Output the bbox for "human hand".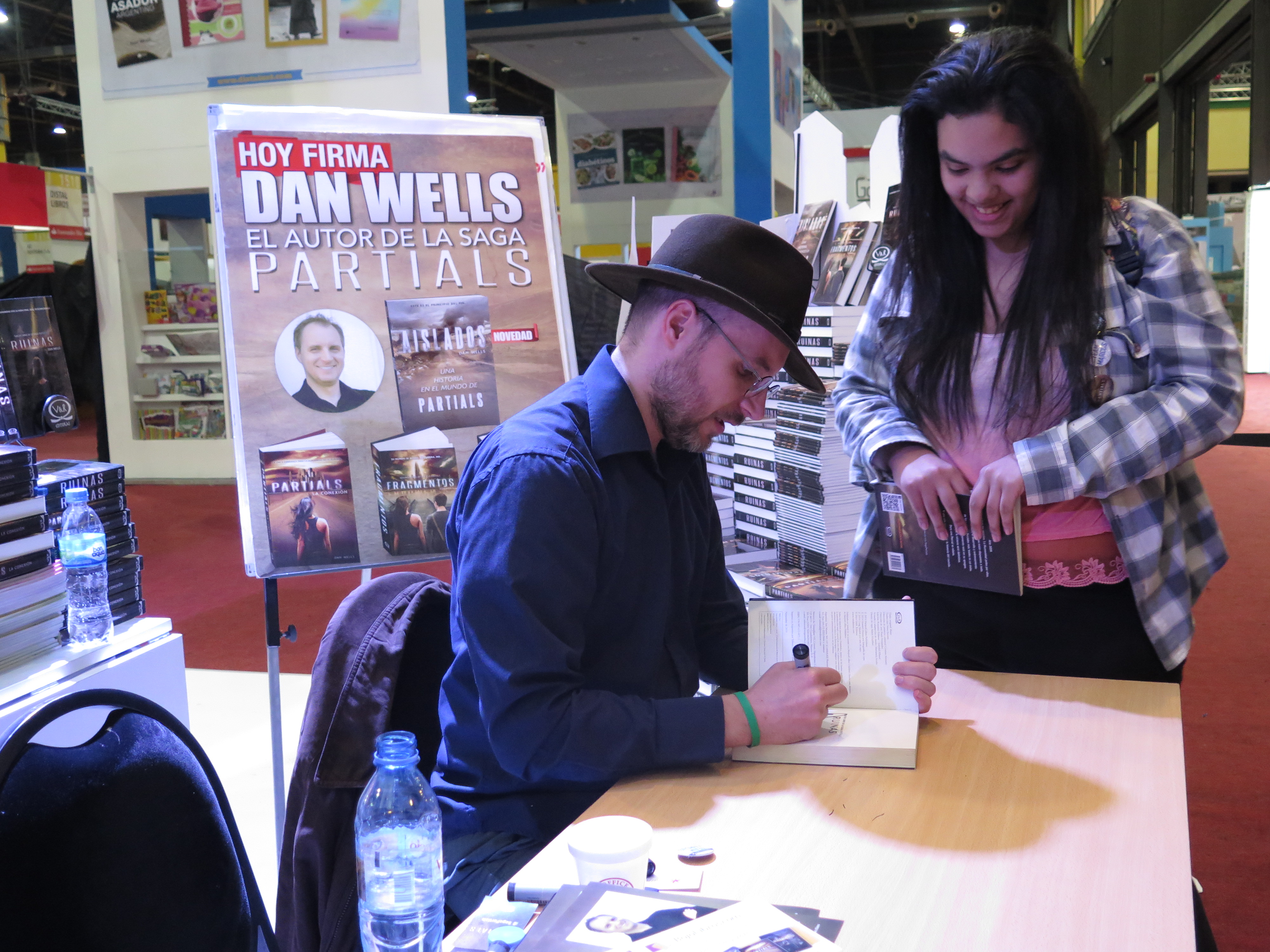
select_region(282, 142, 309, 173).
